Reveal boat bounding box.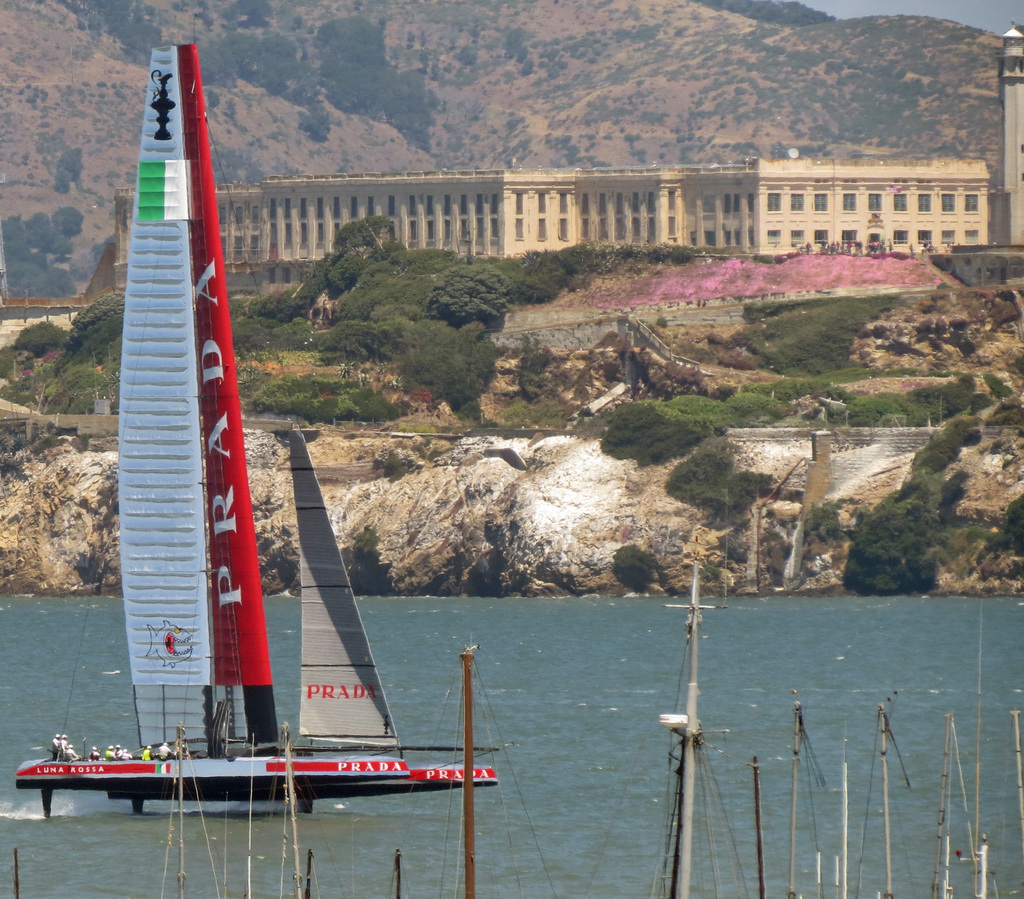
Revealed: (29,76,559,863).
